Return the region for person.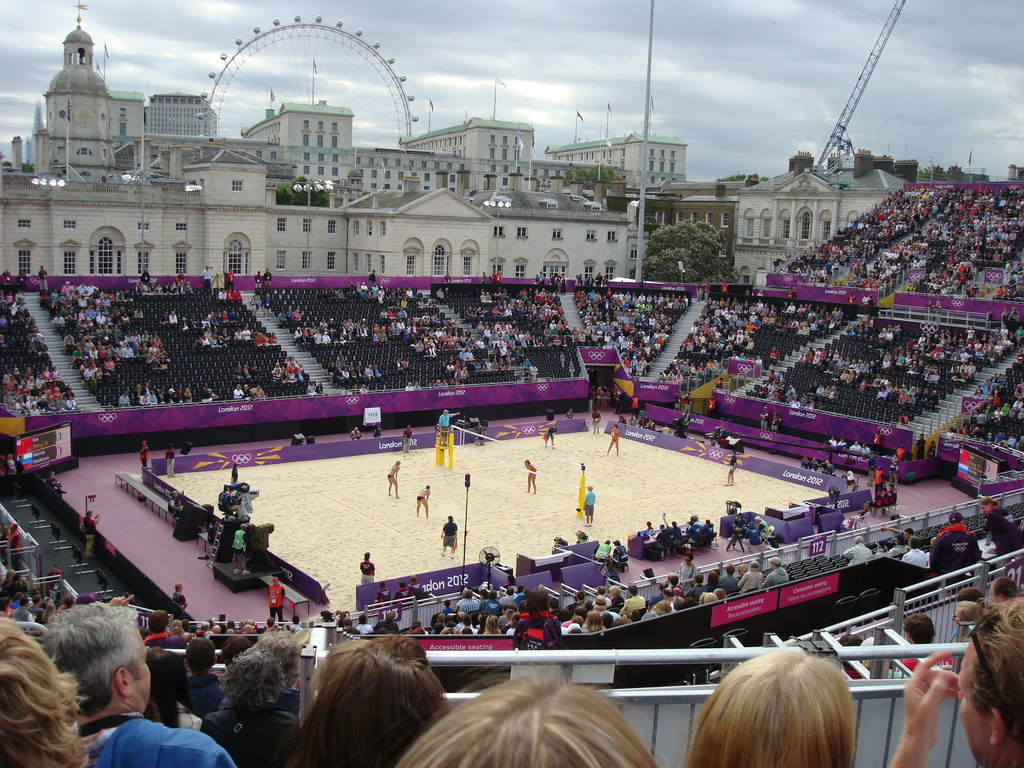
753, 517, 768, 537.
